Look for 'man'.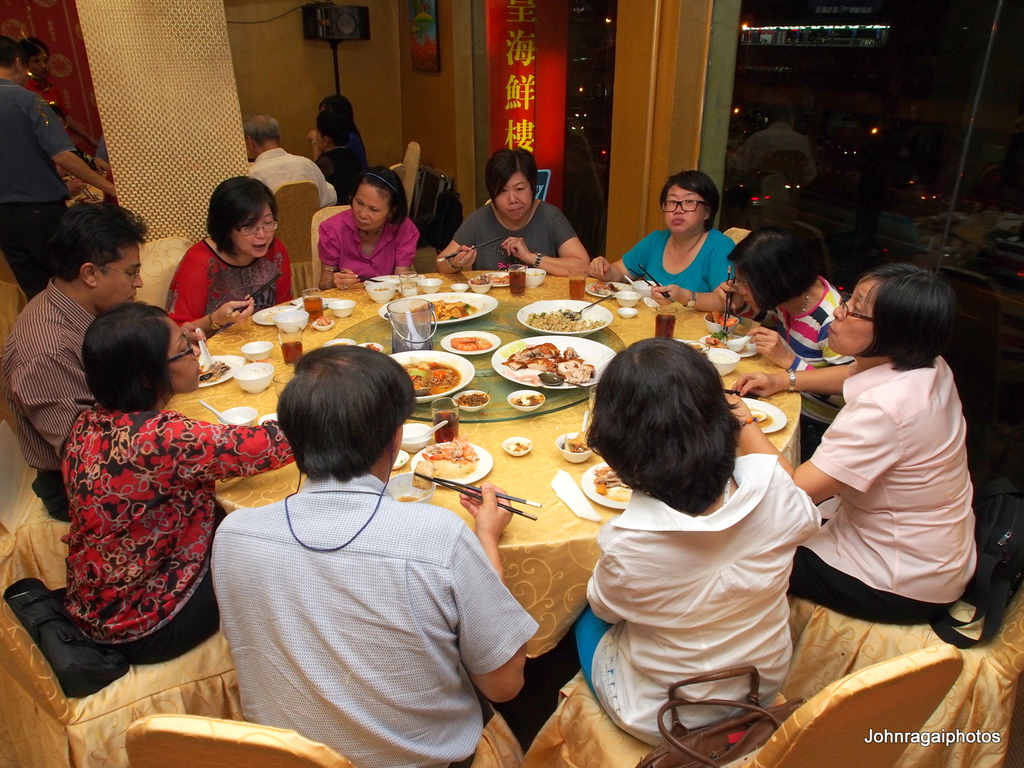
Found: detection(244, 115, 340, 205).
